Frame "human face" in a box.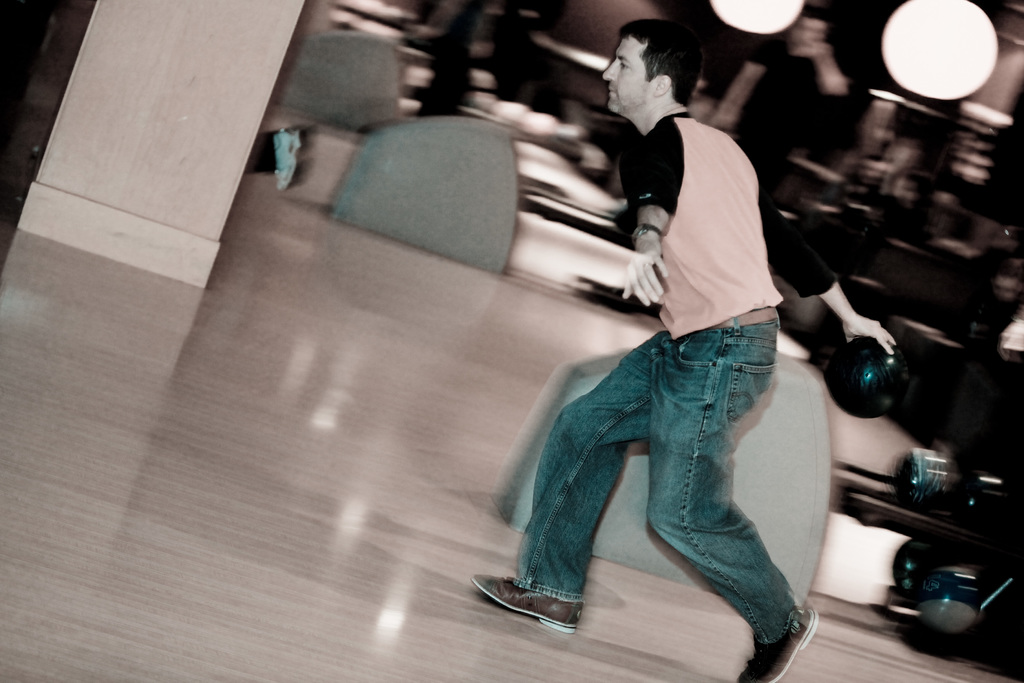
rect(602, 37, 650, 115).
